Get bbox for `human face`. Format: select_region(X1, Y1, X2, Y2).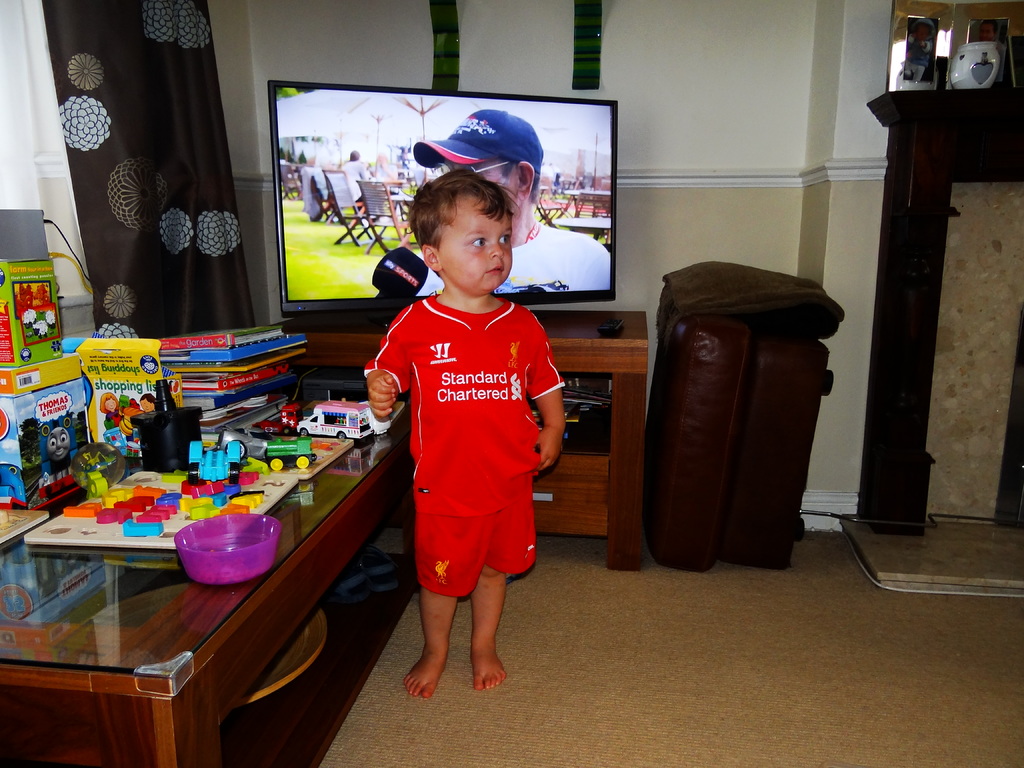
select_region(440, 194, 511, 292).
